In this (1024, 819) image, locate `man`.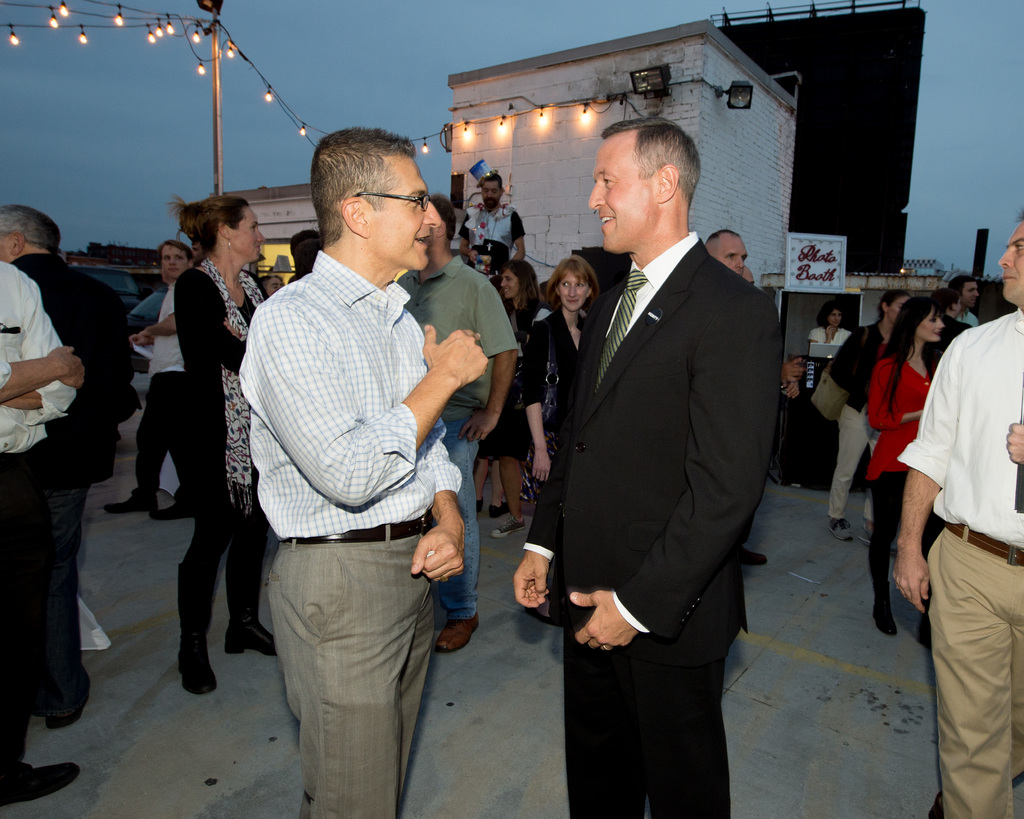
Bounding box: [x1=701, y1=227, x2=751, y2=278].
